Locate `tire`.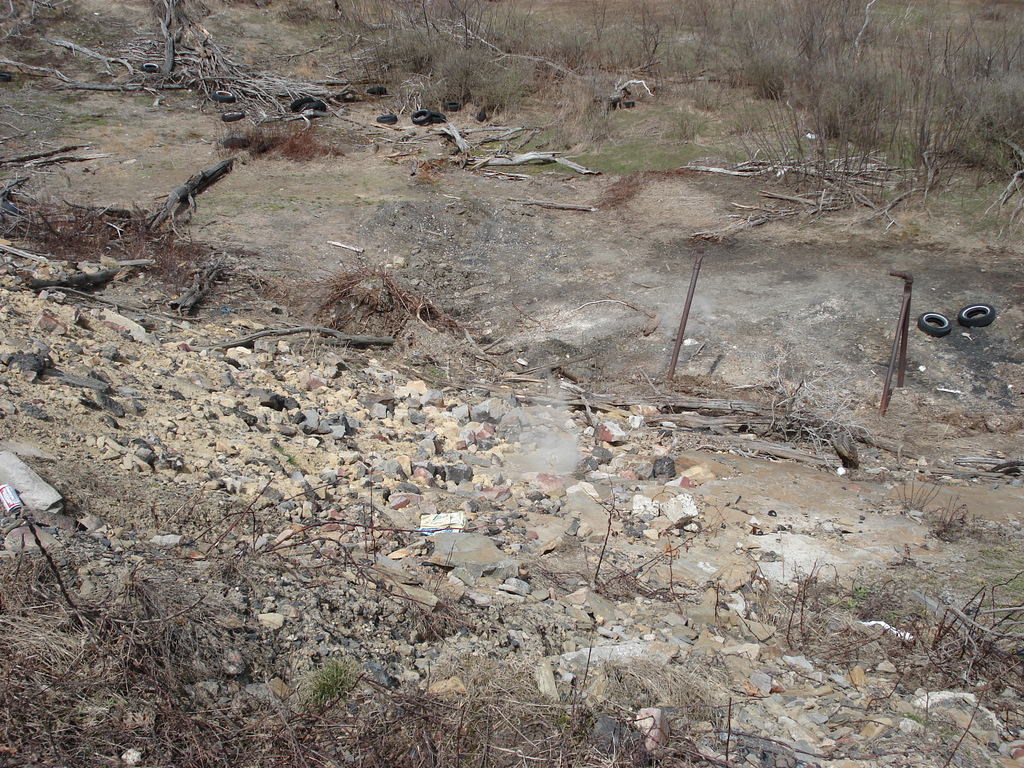
Bounding box: bbox=[916, 310, 949, 336].
